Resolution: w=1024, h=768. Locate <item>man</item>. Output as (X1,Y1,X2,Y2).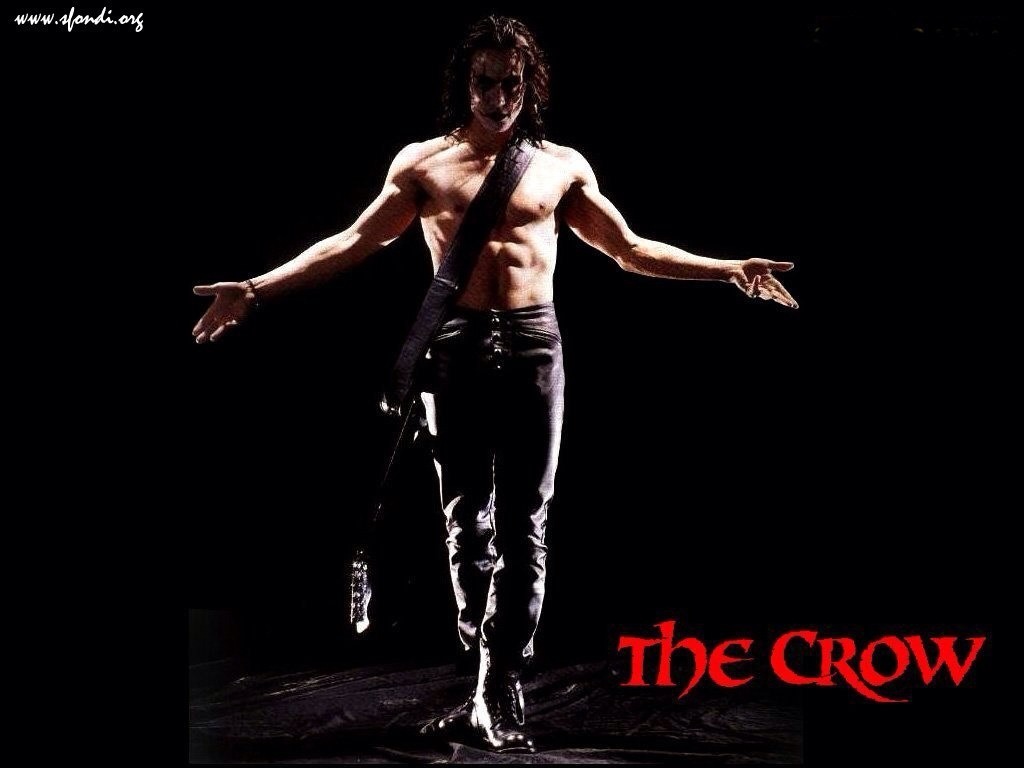
(182,13,799,750).
